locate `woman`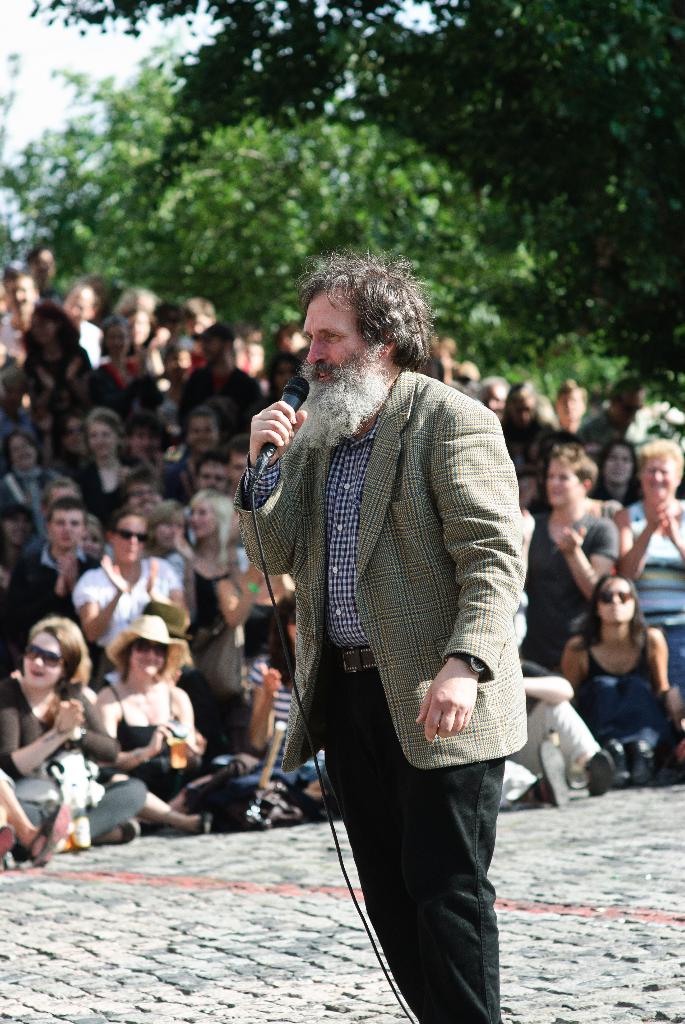
bbox=(181, 489, 249, 646)
